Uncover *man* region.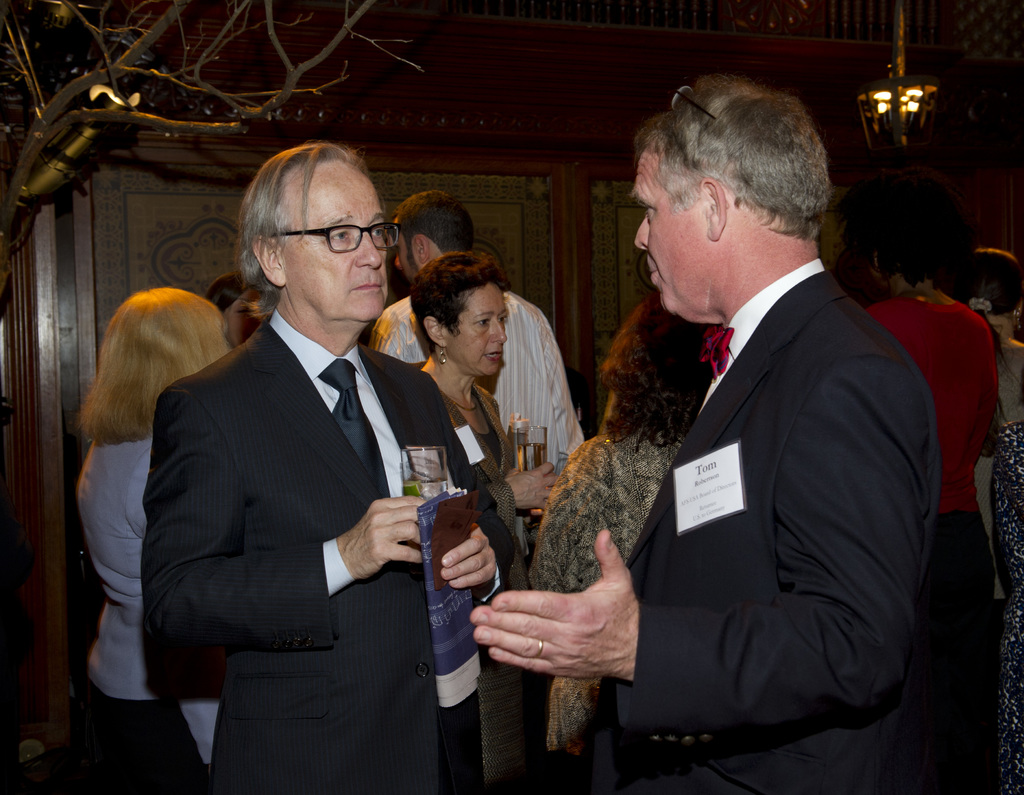
Uncovered: {"x1": 122, "y1": 138, "x2": 472, "y2": 792}.
